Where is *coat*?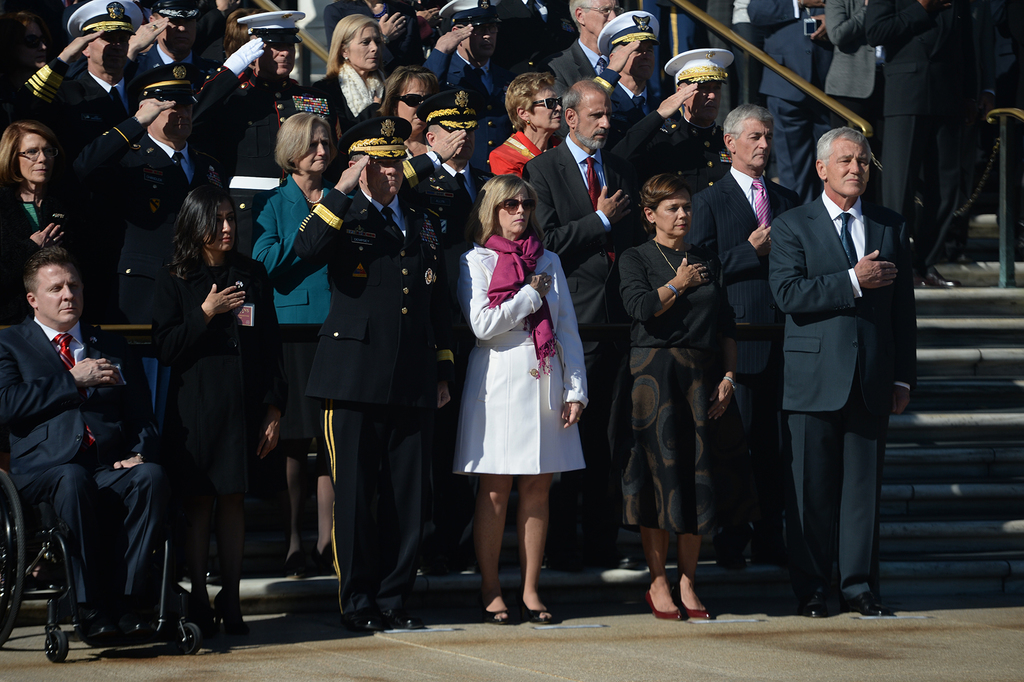
left=682, top=151, right=794, bottom=358.
